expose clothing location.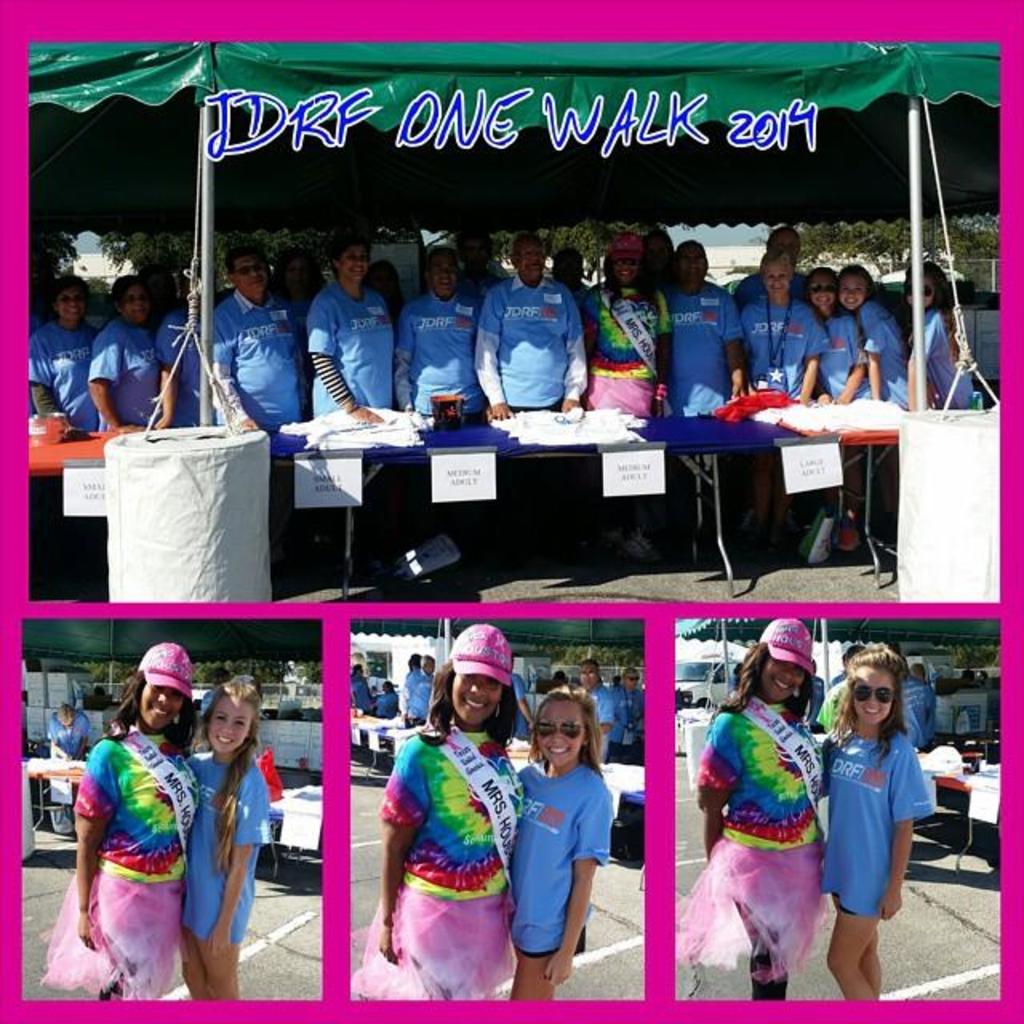
Exposed at {"x1": 811, "y1": 325, "x2": 858, "y2": 410}.
